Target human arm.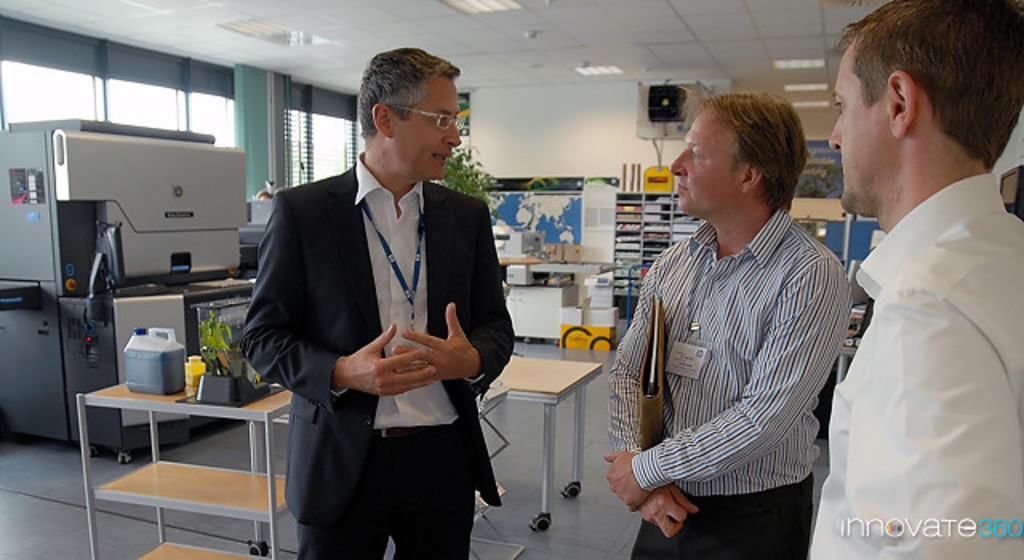
Target region: box(394, 200, 517, 381).
